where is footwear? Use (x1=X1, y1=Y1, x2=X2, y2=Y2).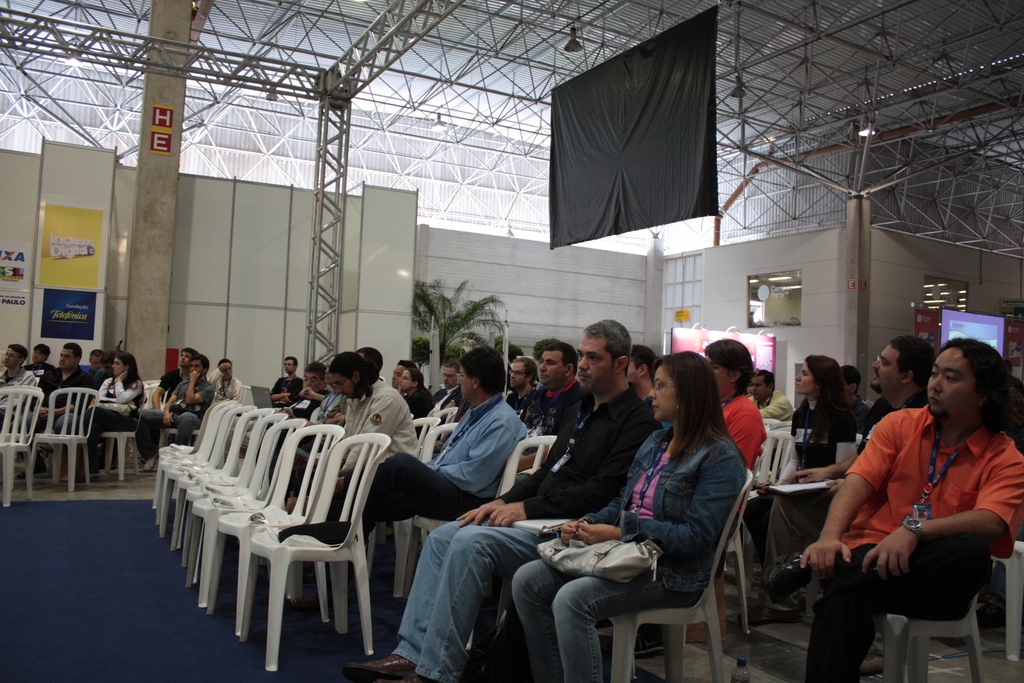
(x1=769, y1=554, x2=811, y2=600).
